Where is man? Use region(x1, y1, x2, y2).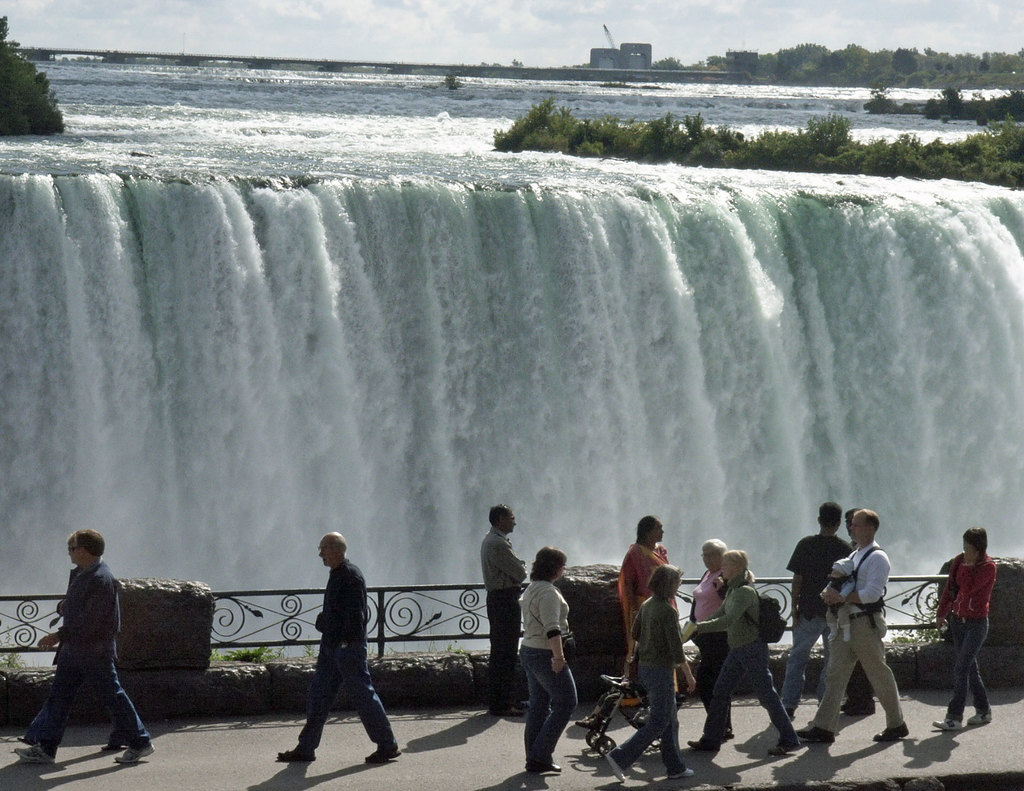
region(776, 498, 857, 733).
